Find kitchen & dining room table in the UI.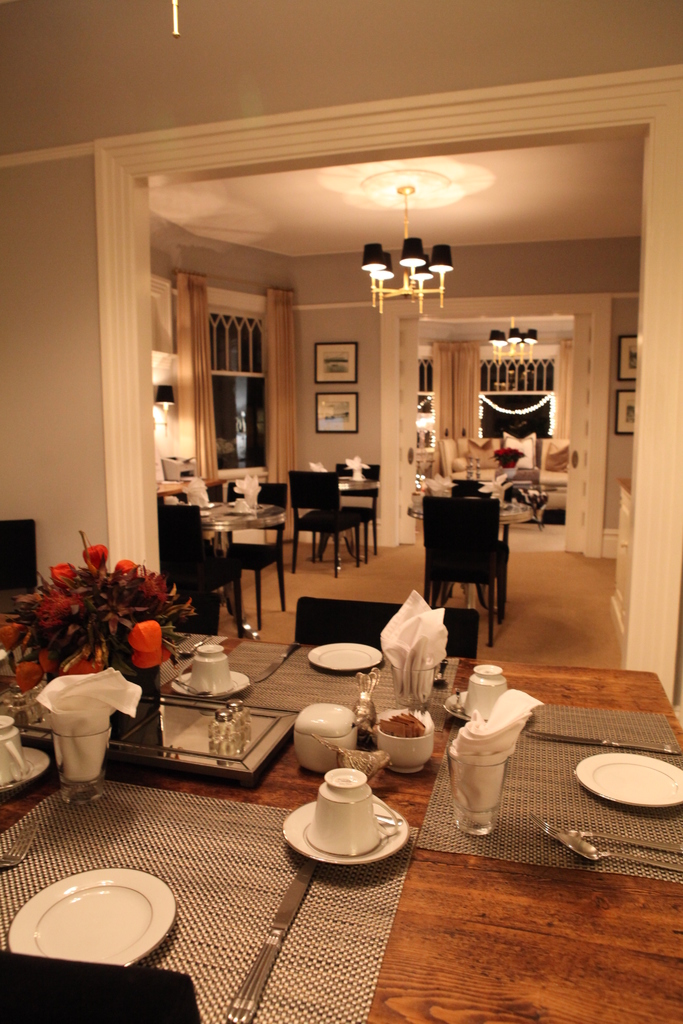
UI element at left=0, top=607, right=682, bottom=1023.
